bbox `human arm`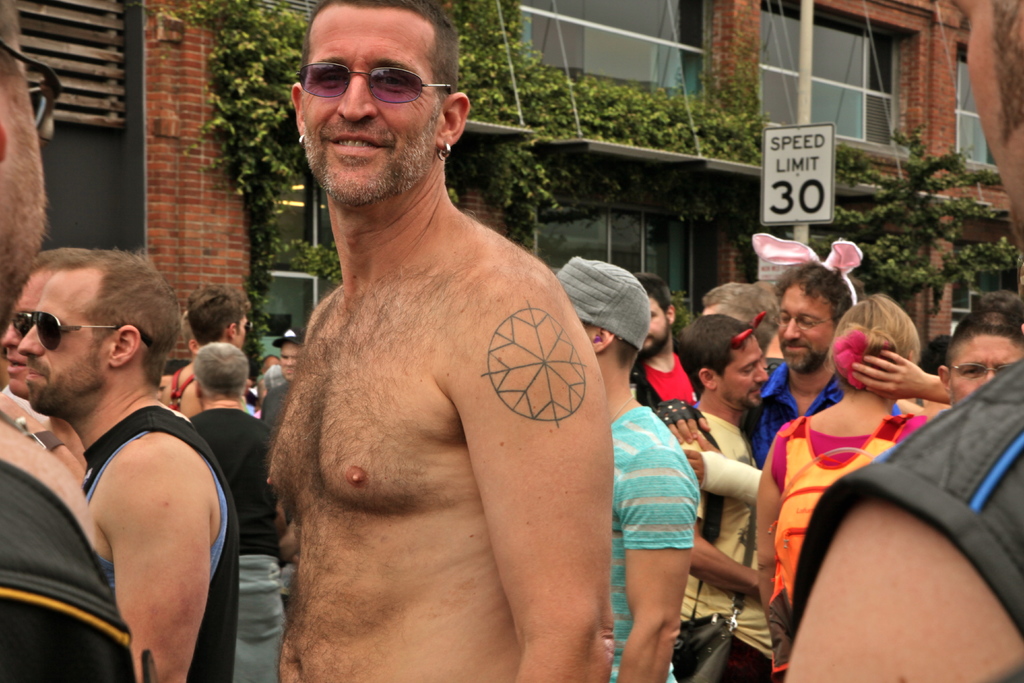
bbox=[0, 393, 80, 477]
